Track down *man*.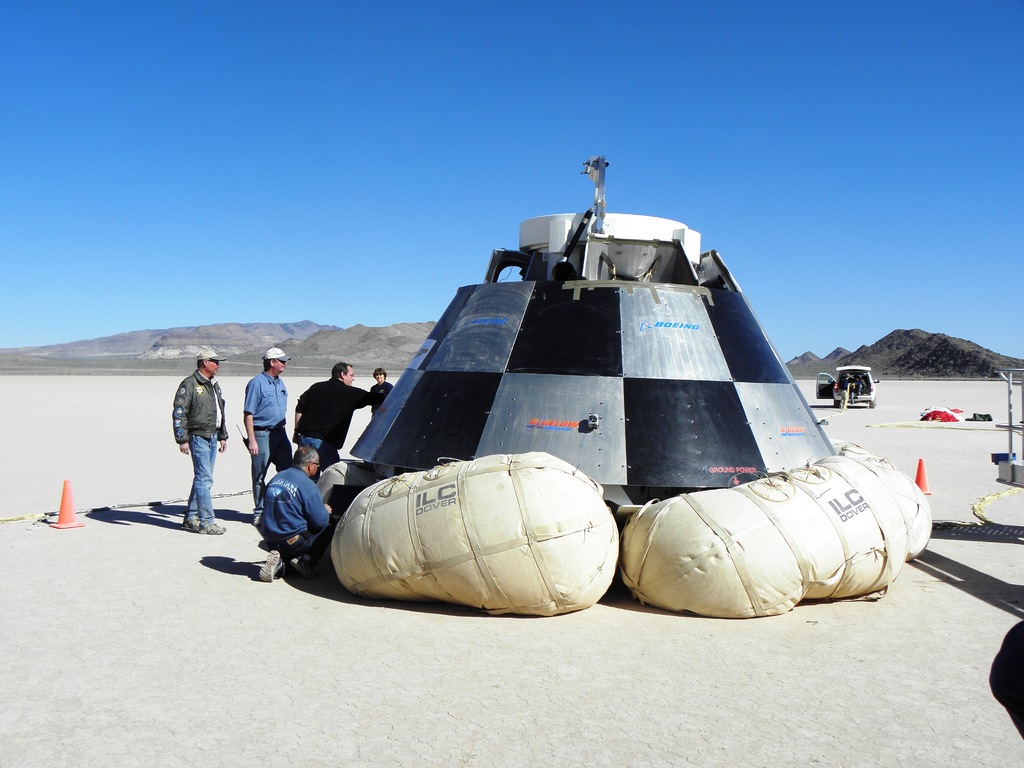
Tracked to box=[838, 371, 851, 413].
